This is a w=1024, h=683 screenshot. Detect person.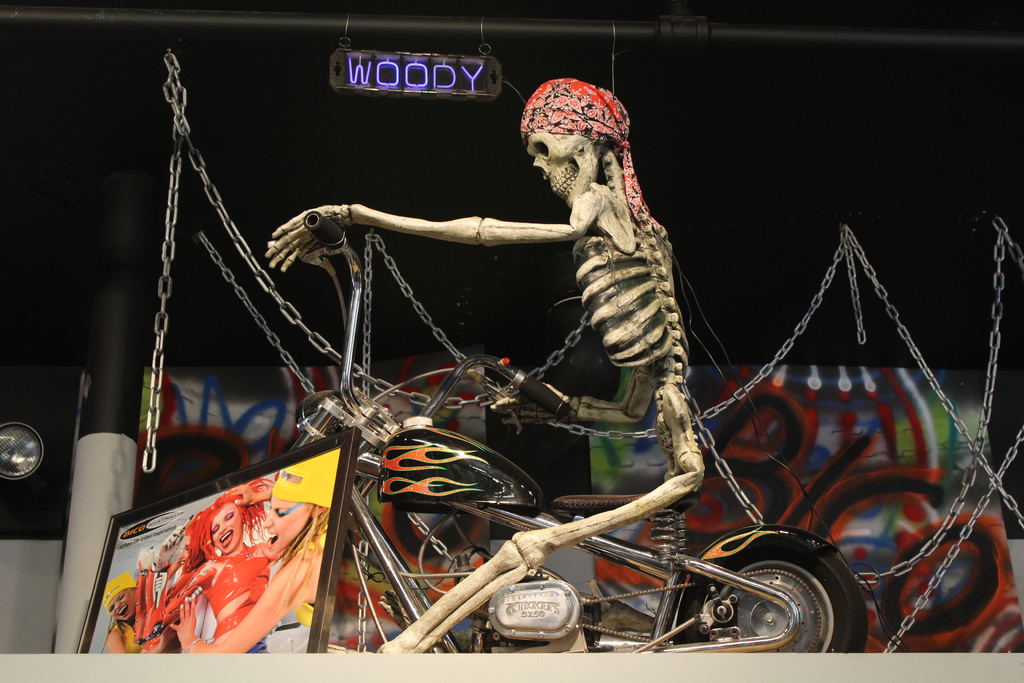
140 488 276 656.
